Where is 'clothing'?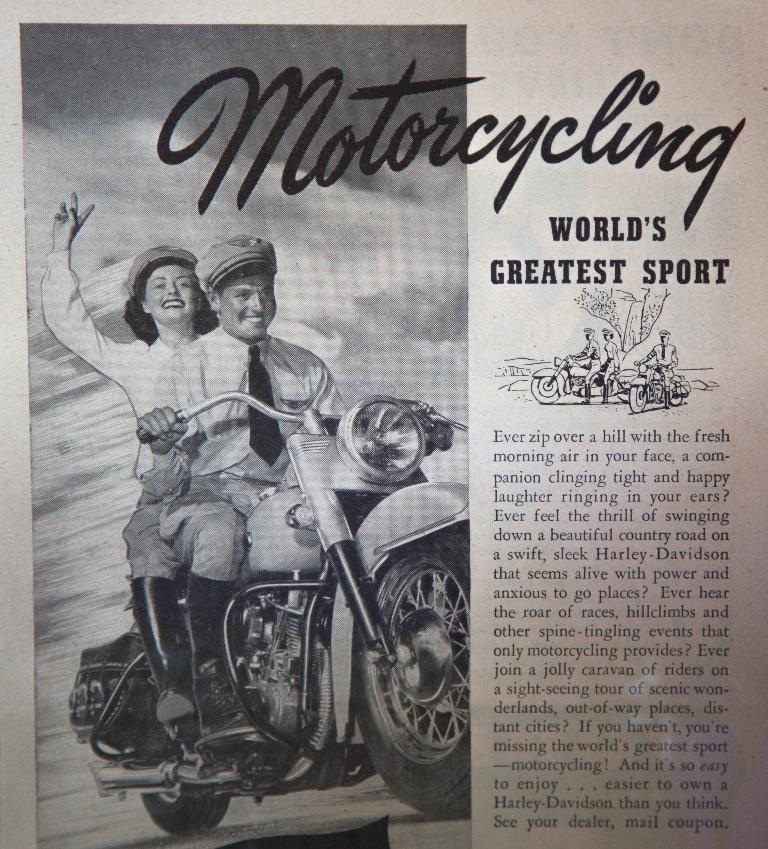
(left=650, top=343, right=678, bottom=391).
